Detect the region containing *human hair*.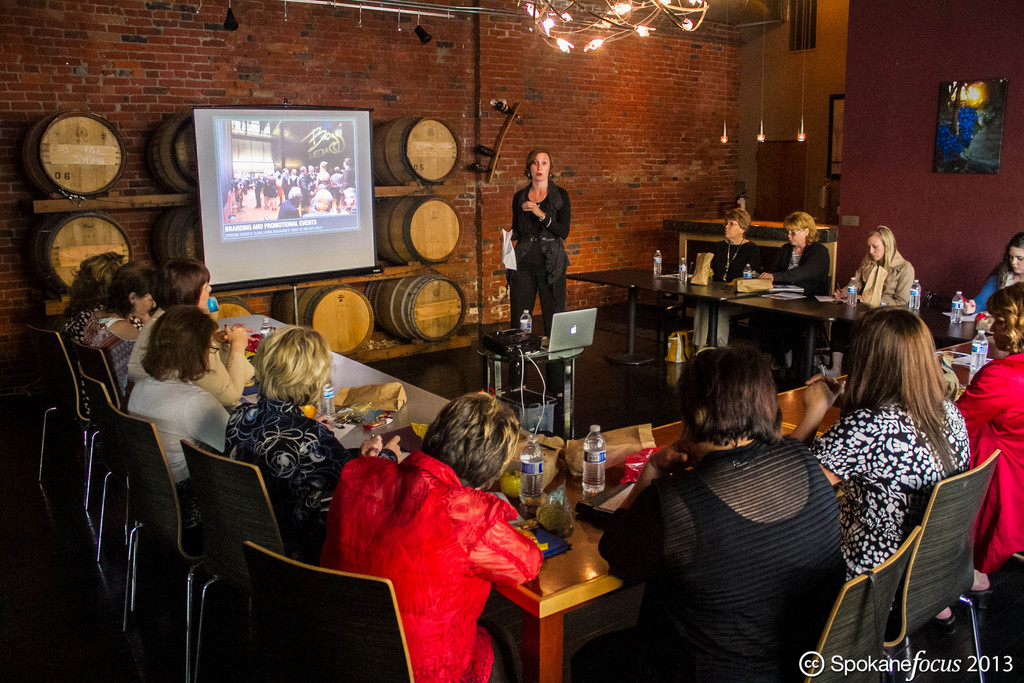
[x1=781, y1=211, x2=820, y2=249].
